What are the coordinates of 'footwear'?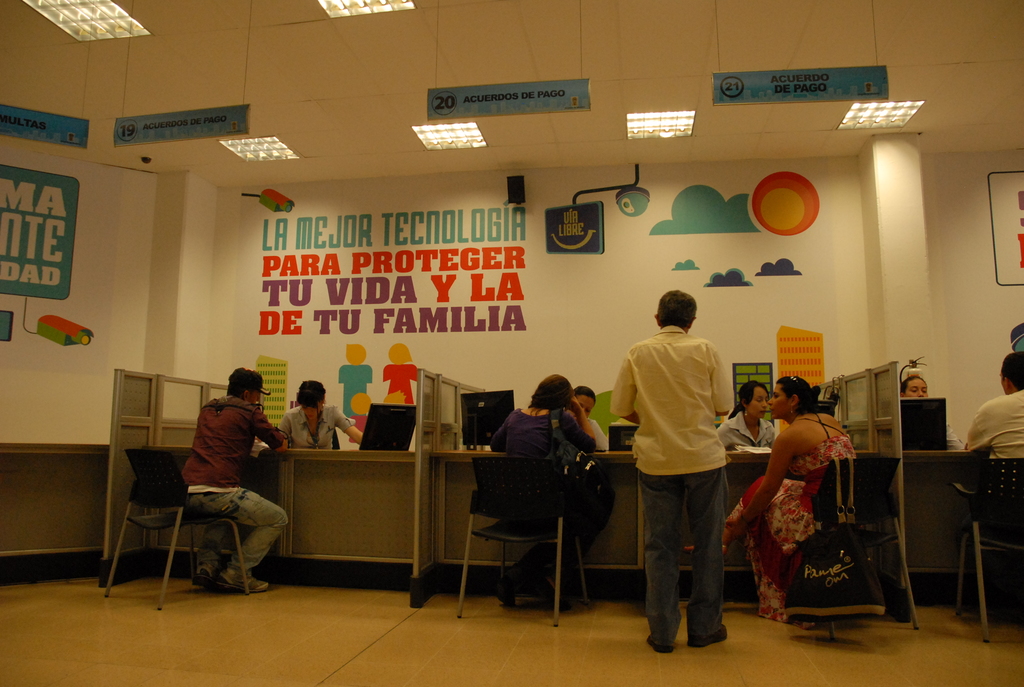
left=646, top=629, right=679, bottom=651.
